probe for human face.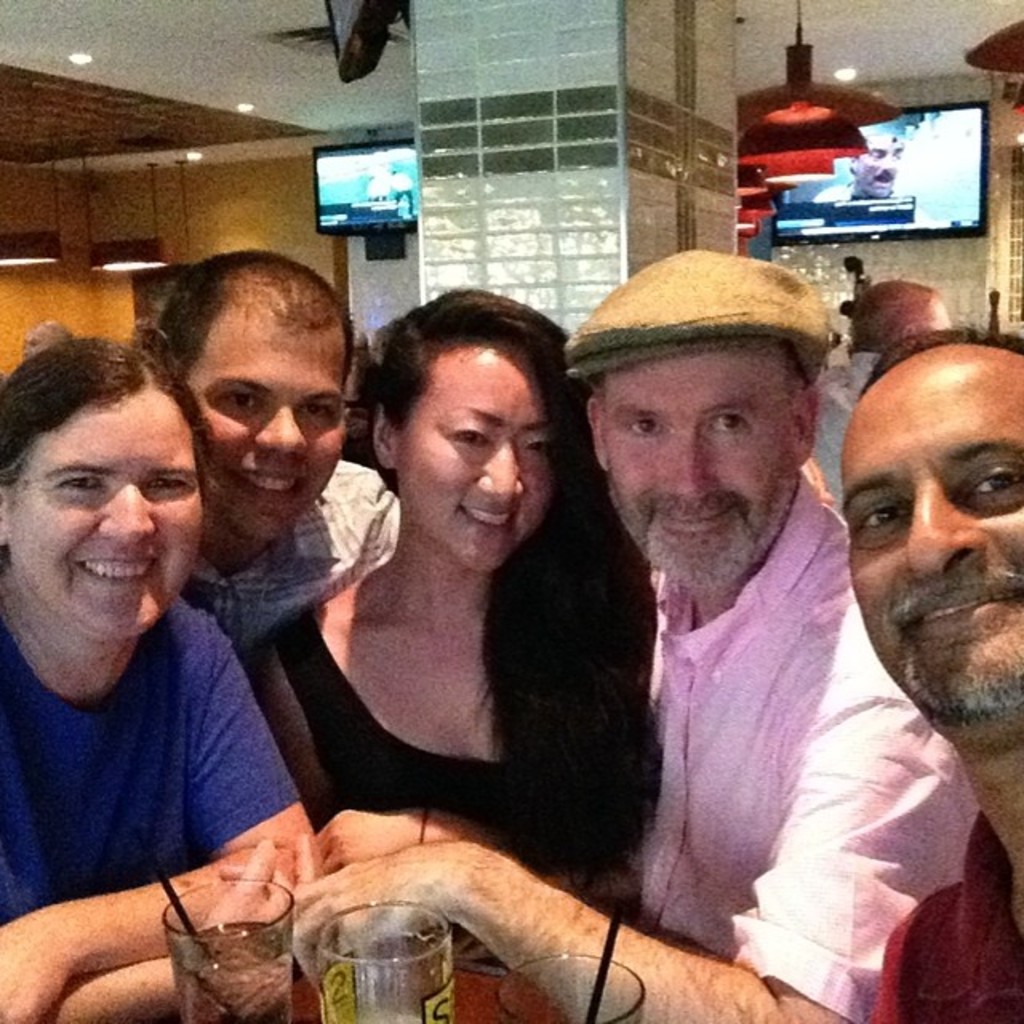
Probe result: Rect(842, 381, 1022, 731).
